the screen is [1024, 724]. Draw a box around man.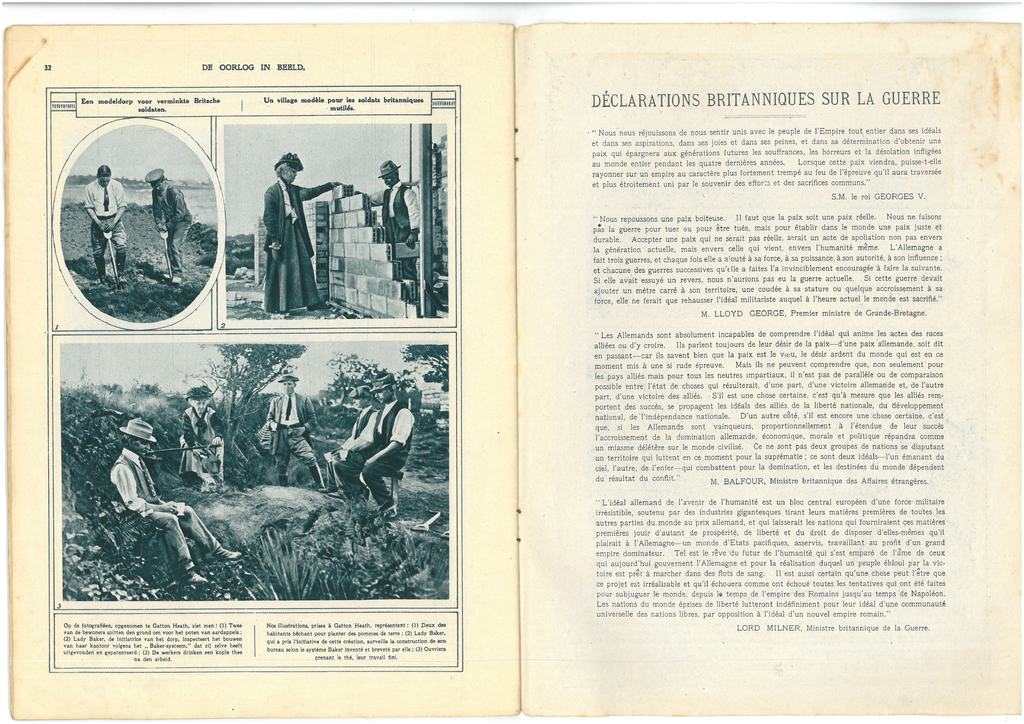
region(339, 160, 424, 292).
